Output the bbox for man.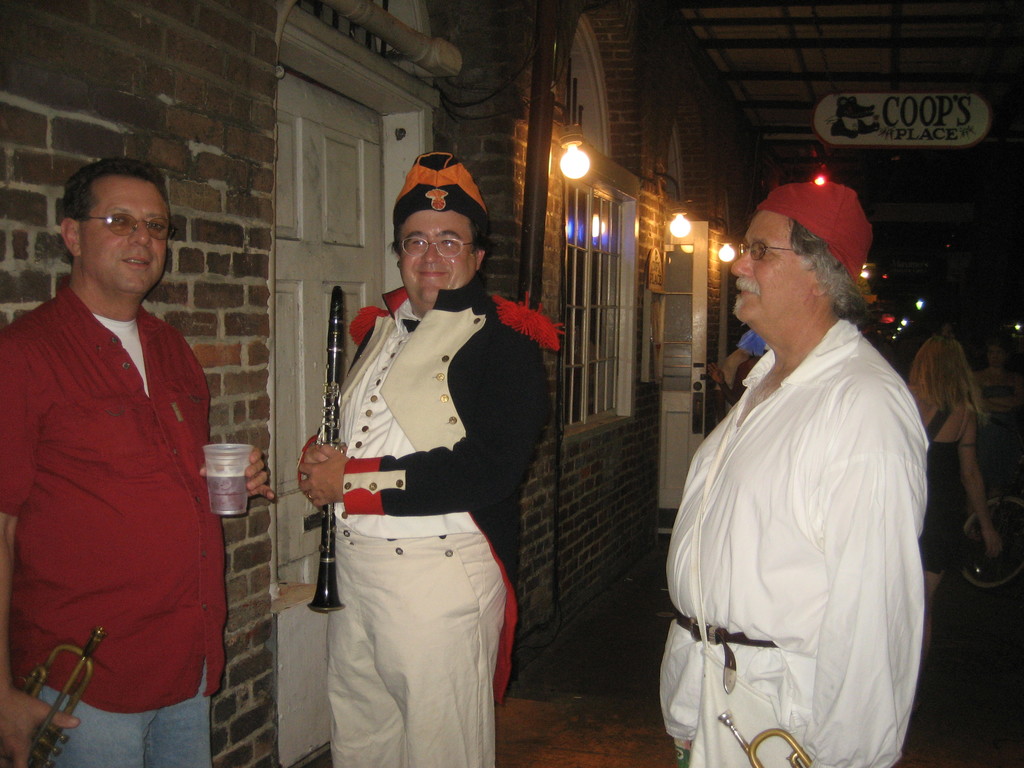
bbox(301, 153, 559, 767).
